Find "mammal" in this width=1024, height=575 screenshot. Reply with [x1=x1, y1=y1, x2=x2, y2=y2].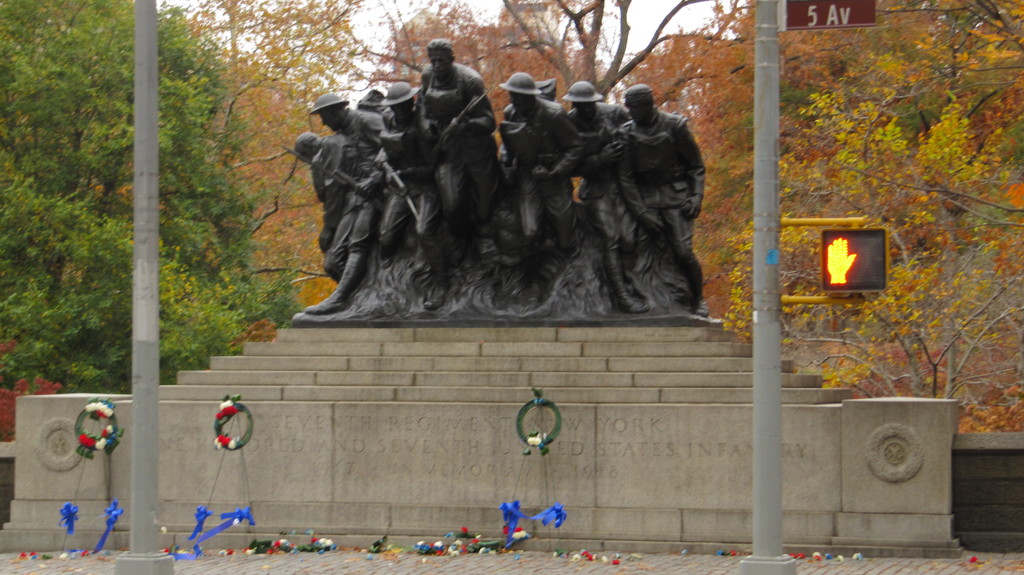
[x1=296, y1=134, x2=351, y2=281].
